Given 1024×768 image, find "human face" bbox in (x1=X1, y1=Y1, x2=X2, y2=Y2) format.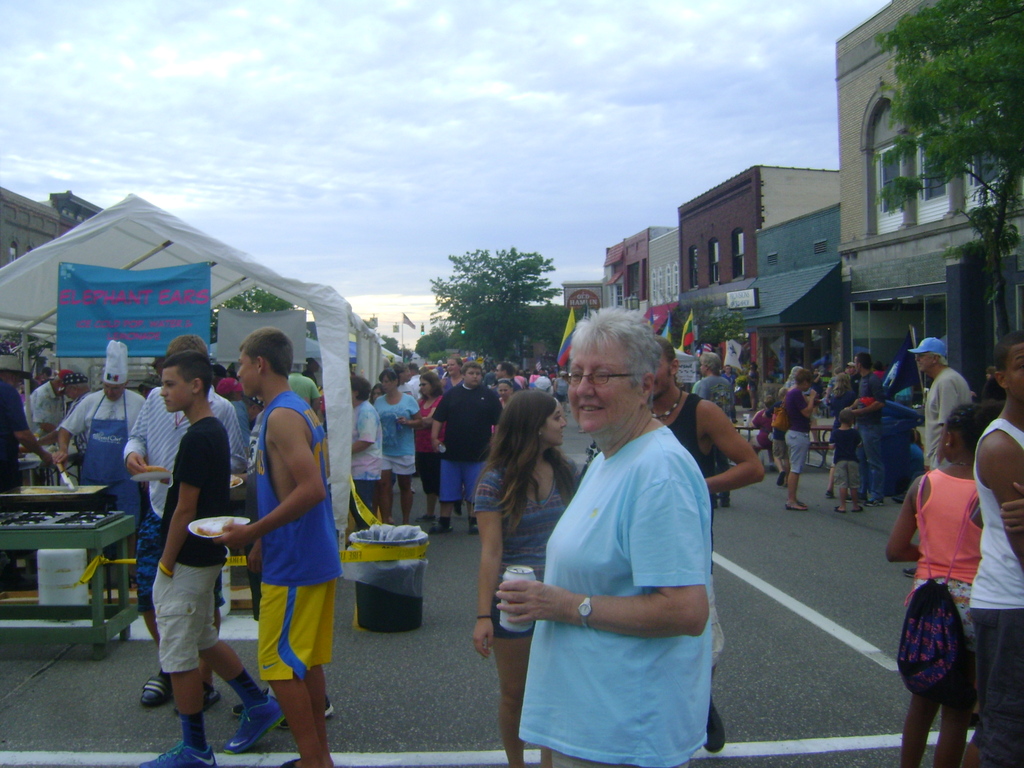
(x1=227, y1=347, x2=256, y2=401).
